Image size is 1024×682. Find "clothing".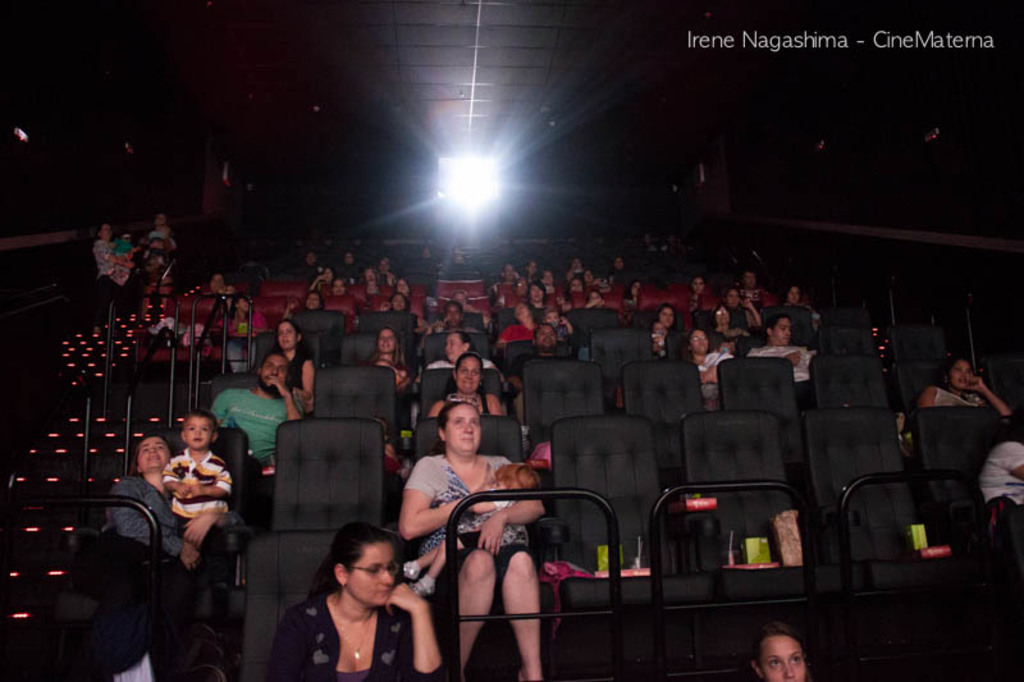
504 322 541 348.
